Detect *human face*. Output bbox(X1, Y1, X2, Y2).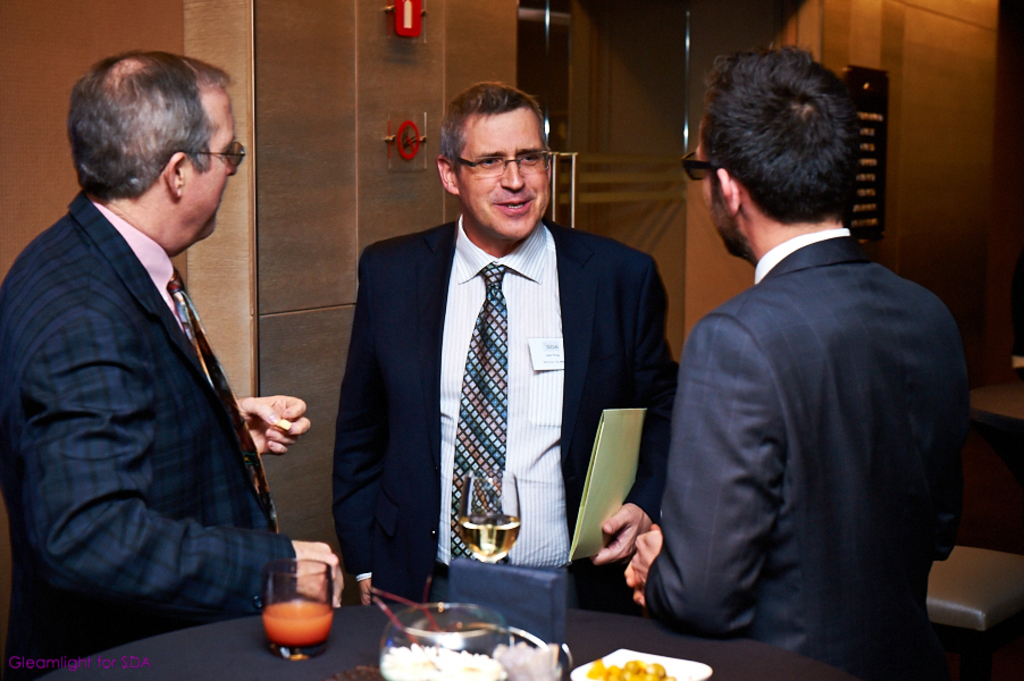
bbox(456, 106, 551, 239).
